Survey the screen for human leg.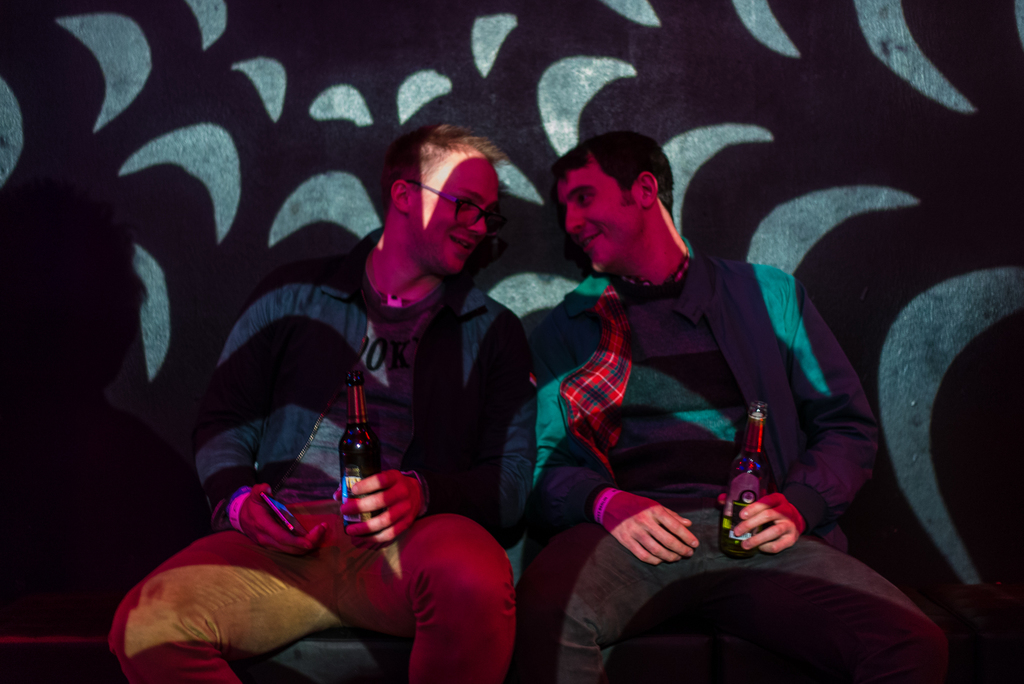
Survey found: {"left": 112, "top": 481, "right": 349, "bottom": 683}.
